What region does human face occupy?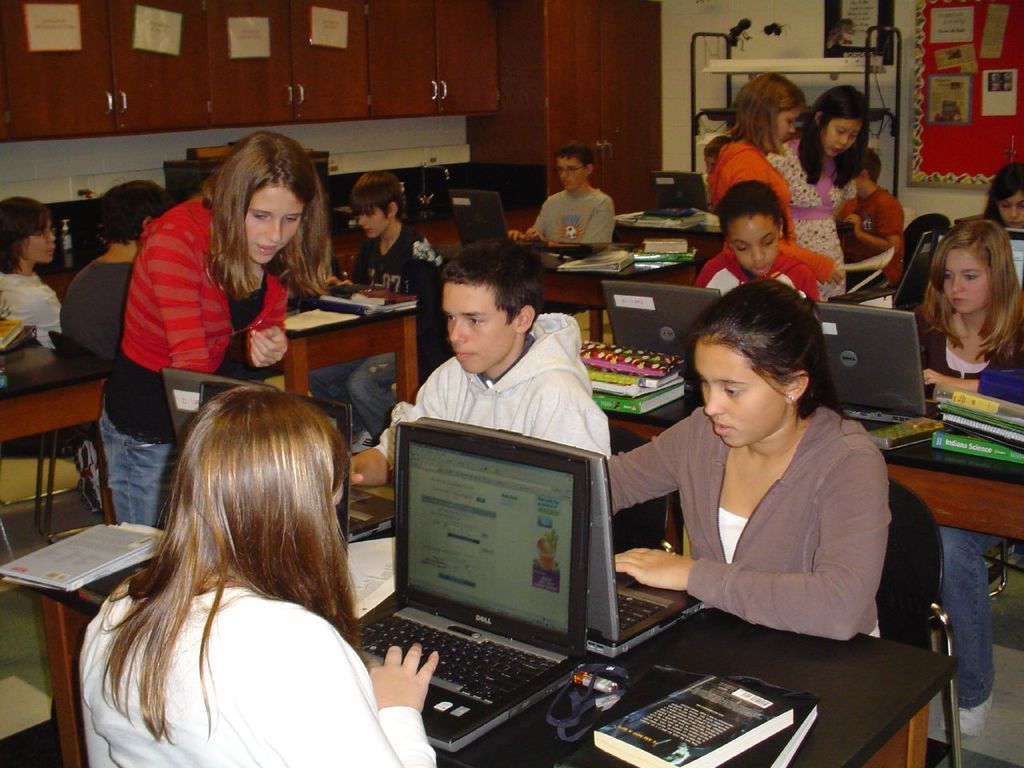
(x1=441, y1=281, x2=511, y2=373).
